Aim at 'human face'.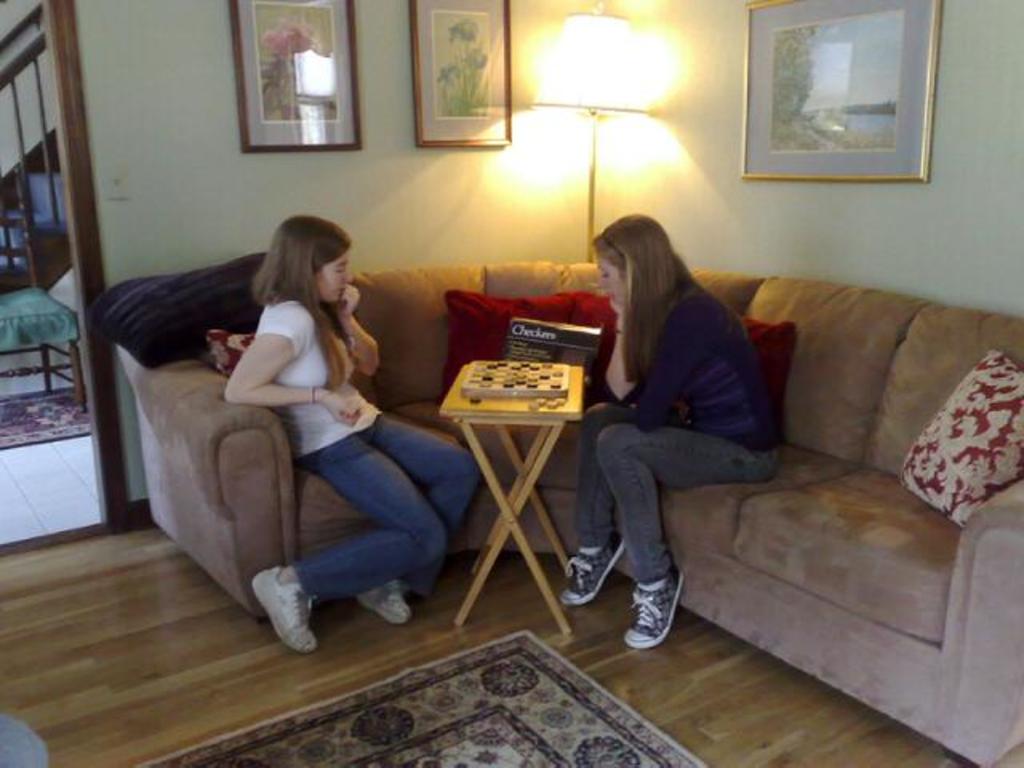
Aimed at locate(314, 250, 354, 306).
